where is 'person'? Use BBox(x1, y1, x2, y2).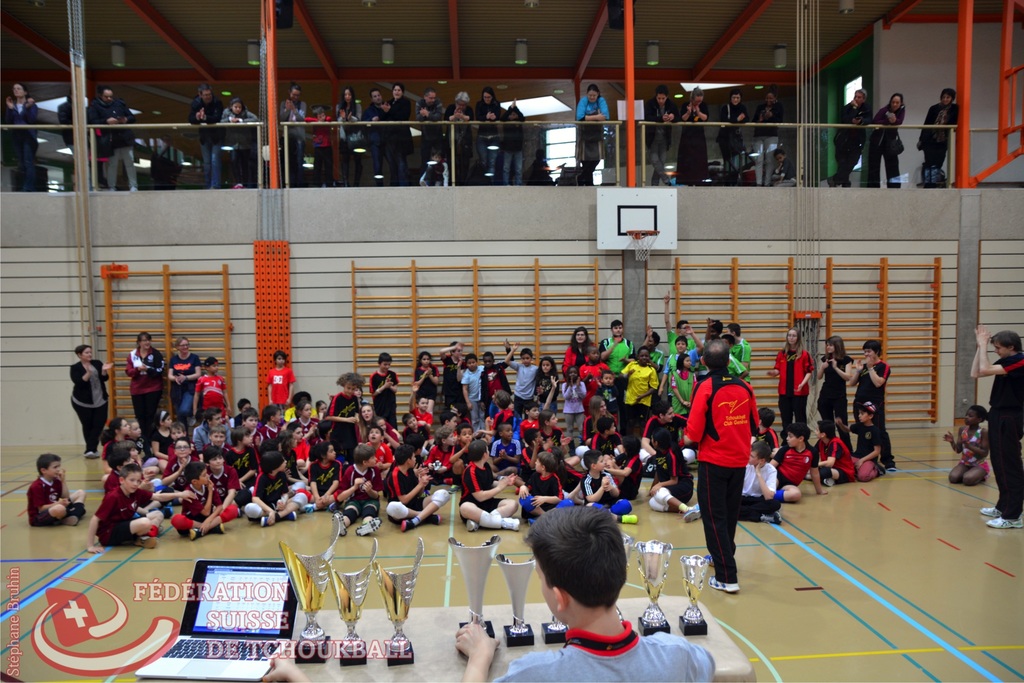
BBox(487, 425, 518, 477).
